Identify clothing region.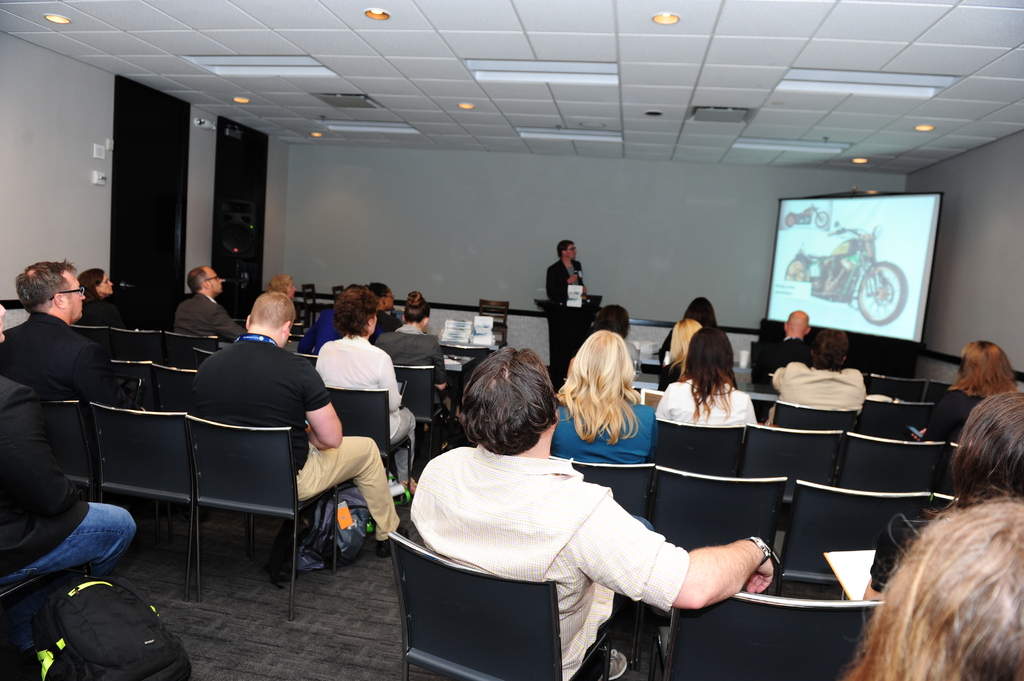
Region: [307, 321, 414, 454].
